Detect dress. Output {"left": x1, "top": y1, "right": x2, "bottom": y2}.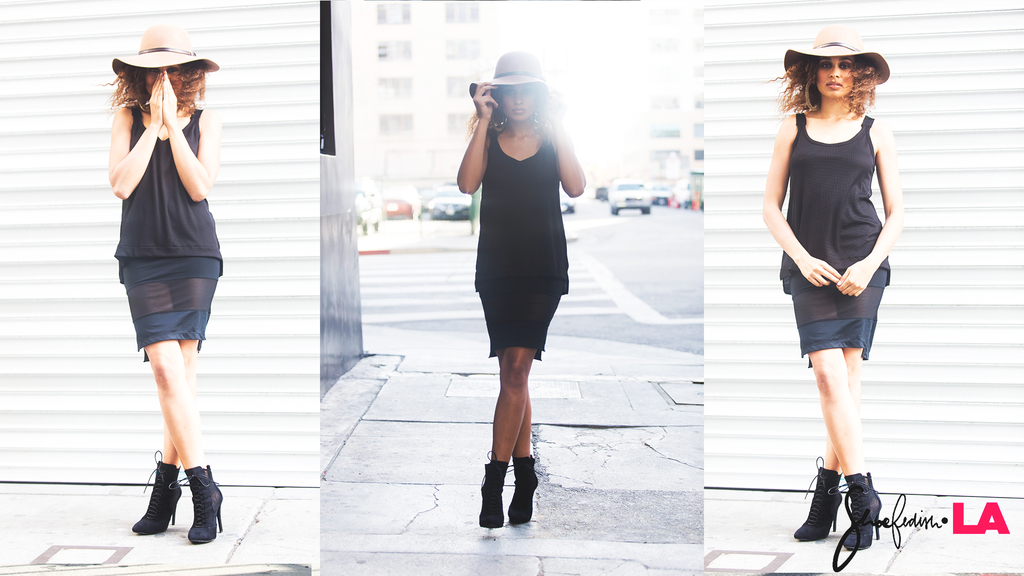
{"left": 474, "top": 124, "right": 571, "bottom": 364}.
